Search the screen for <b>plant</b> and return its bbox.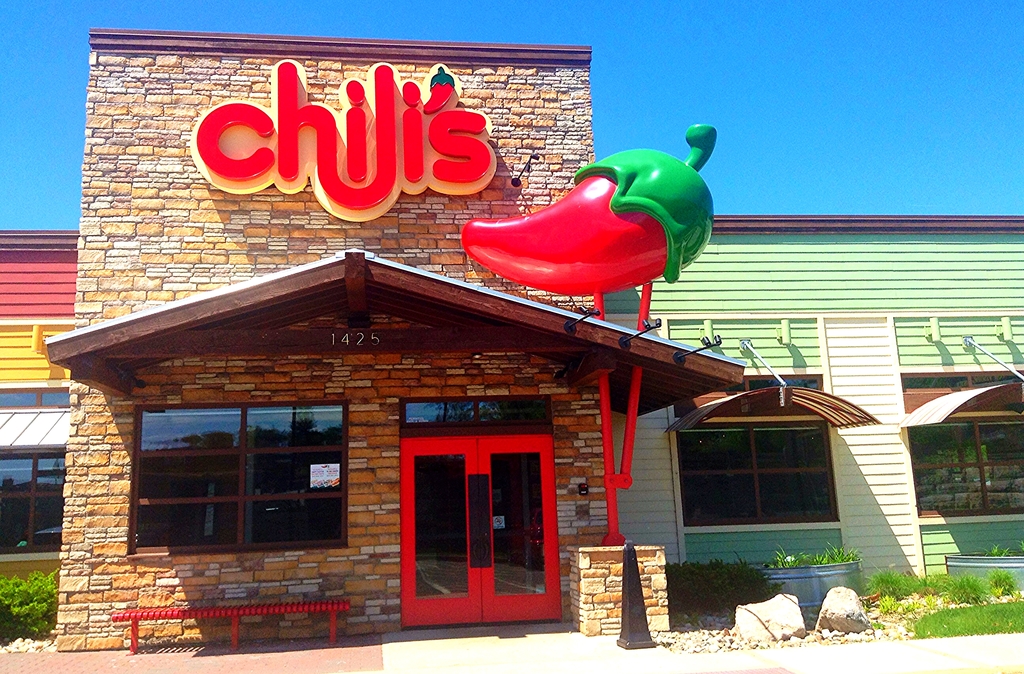
Found: {"left": 985, "top": 541, "right": 1015, "bottom": 559}.
